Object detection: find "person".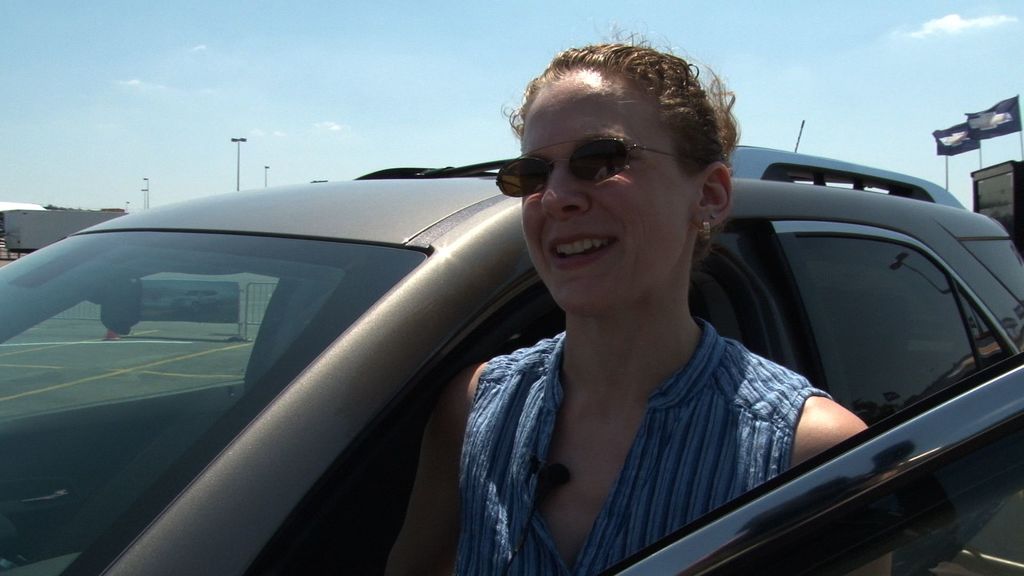
crop(295, 54, 916, 551).
